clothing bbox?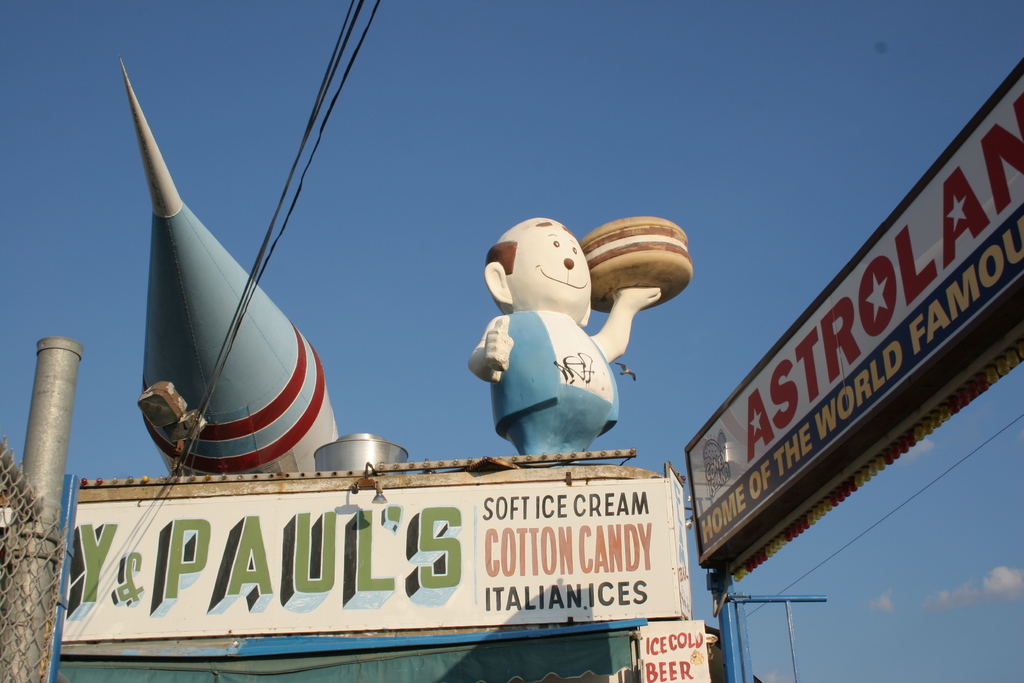
<bbox>493, 311, 618, 460</bbox>
